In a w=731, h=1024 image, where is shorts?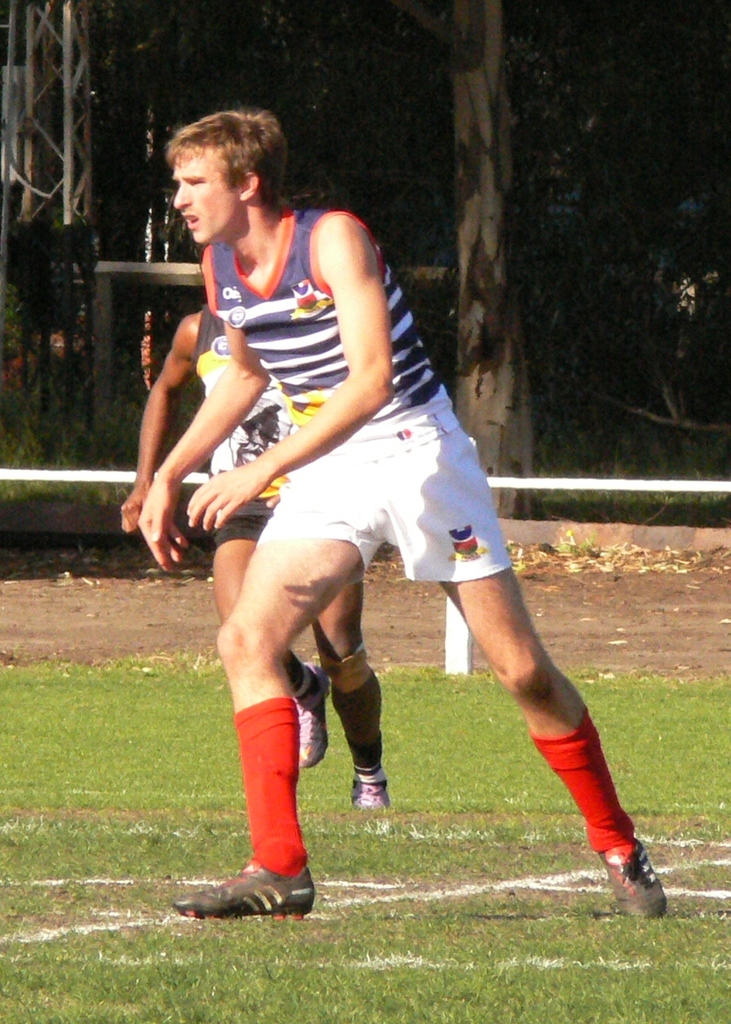
bbox(256, 431, 513, 581).
